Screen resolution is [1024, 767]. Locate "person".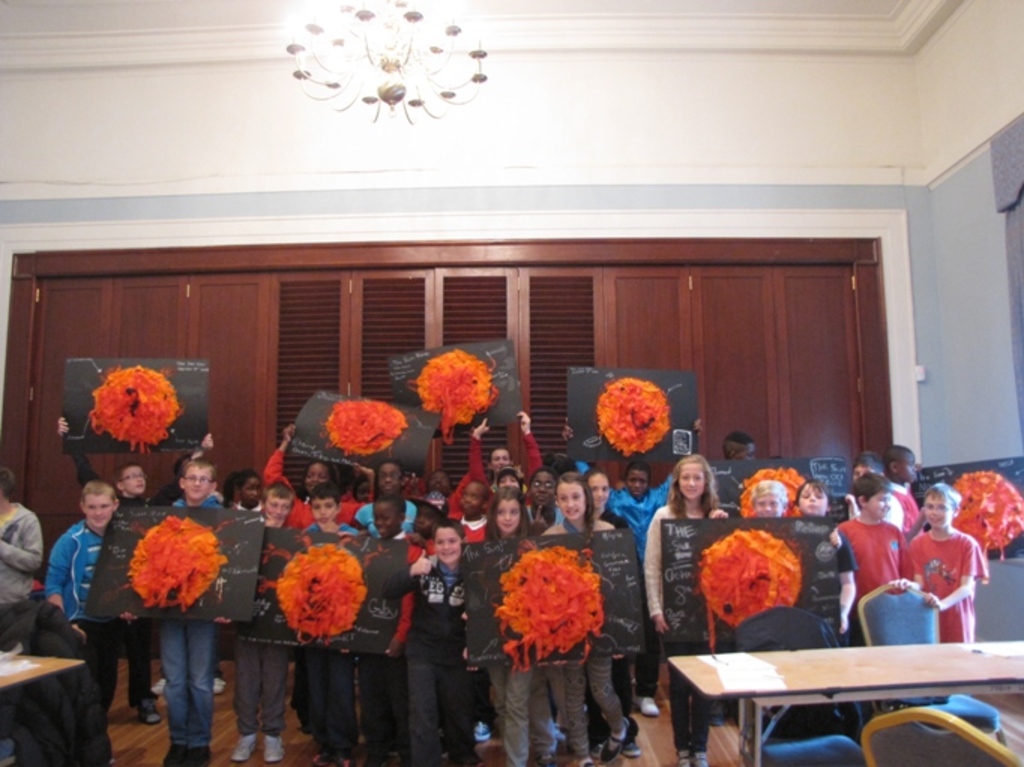
select_region(874, 444, 920, 539).
